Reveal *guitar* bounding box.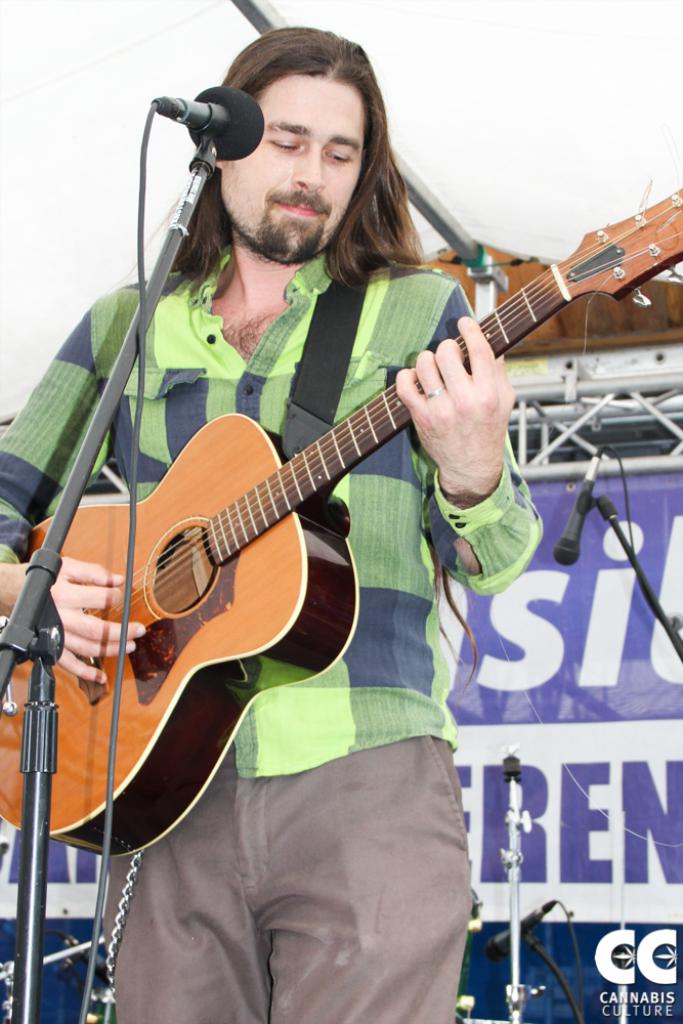
Revealed: {"x1": 0, "y1": 176, "x2": 682, "y2": 861}.
